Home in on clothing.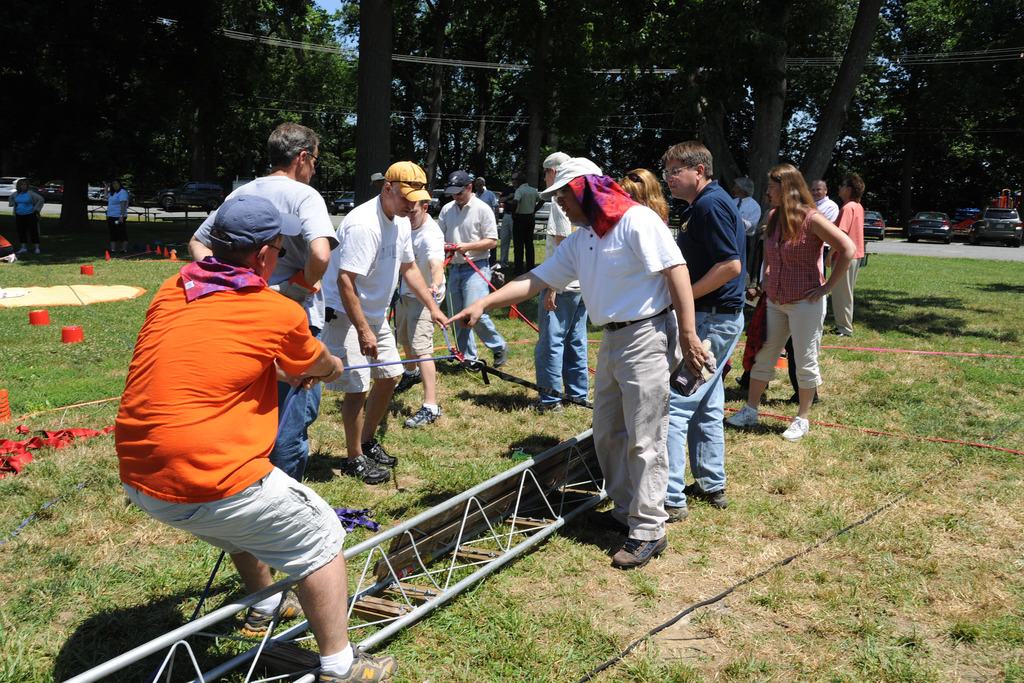
Homed in at <region>662, 178, 745, 509</region>.
